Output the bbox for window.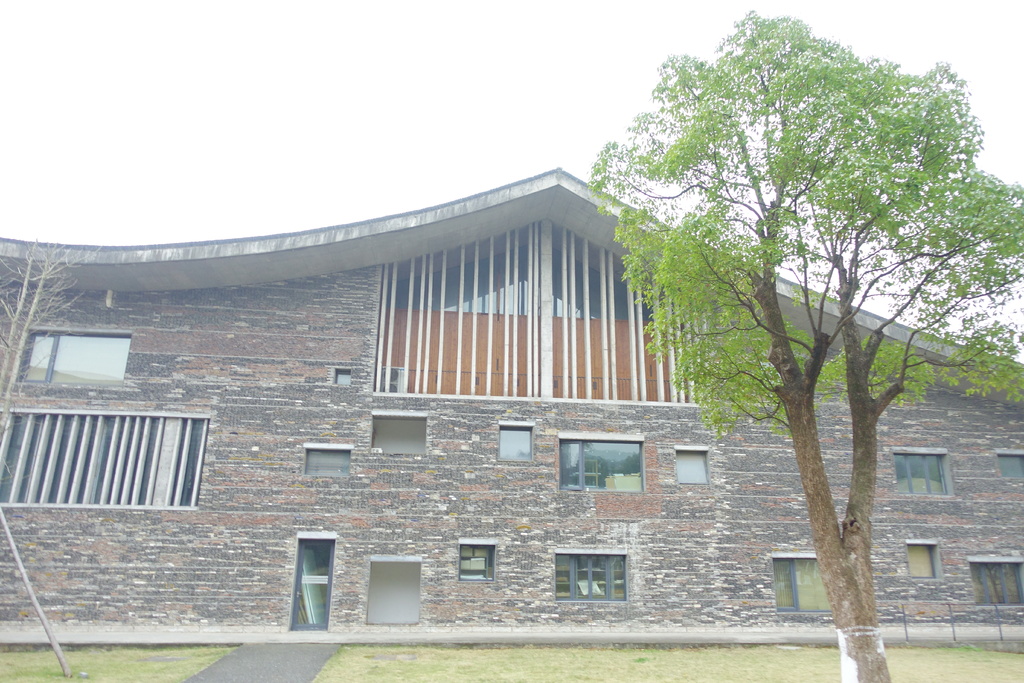
pyautogui.locateOnScreen(556, 440, 644, 492).
